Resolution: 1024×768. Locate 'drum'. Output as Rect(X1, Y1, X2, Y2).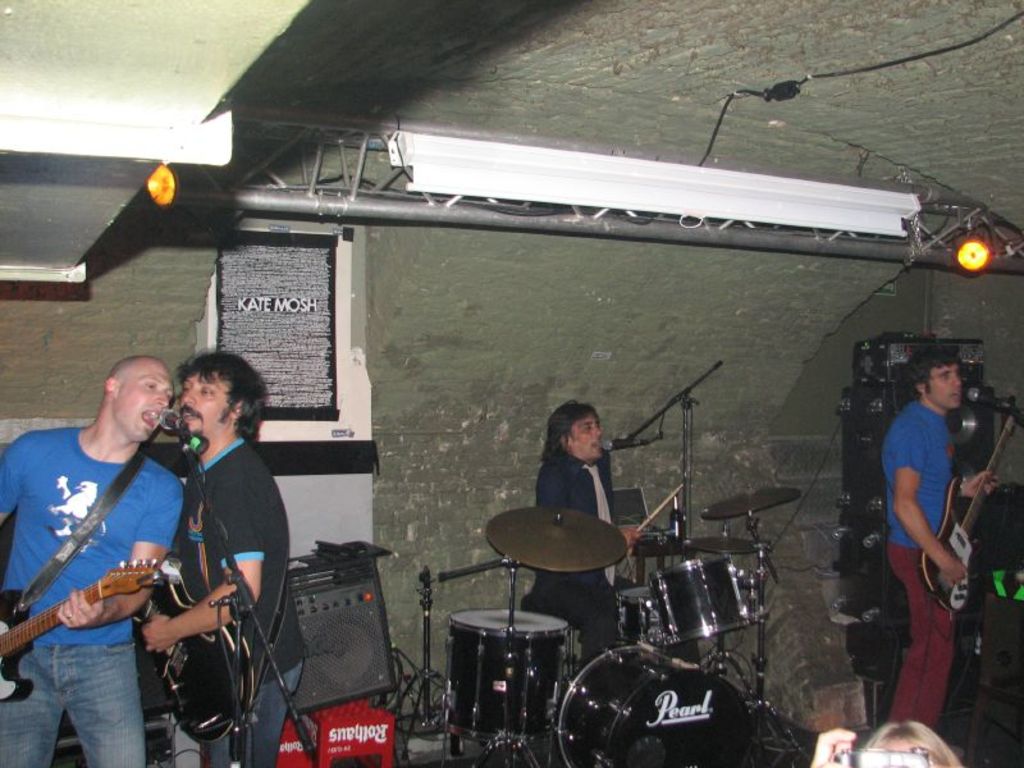
Rect(557, 641, 751, 767).
